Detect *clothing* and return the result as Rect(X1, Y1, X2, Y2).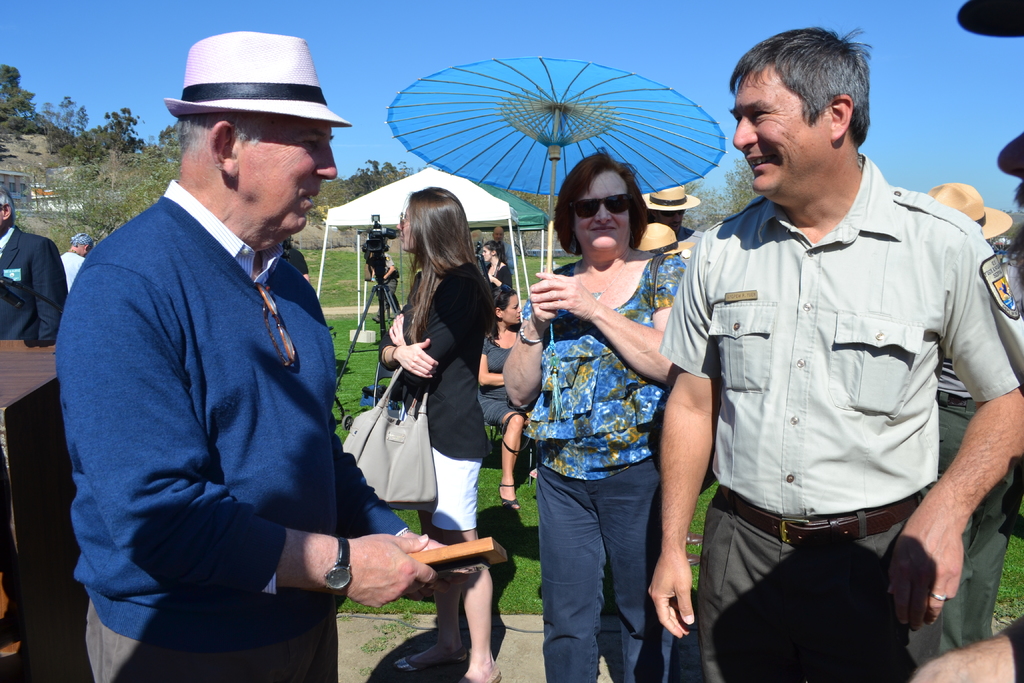
Rect(524, 255, 691, 484).
